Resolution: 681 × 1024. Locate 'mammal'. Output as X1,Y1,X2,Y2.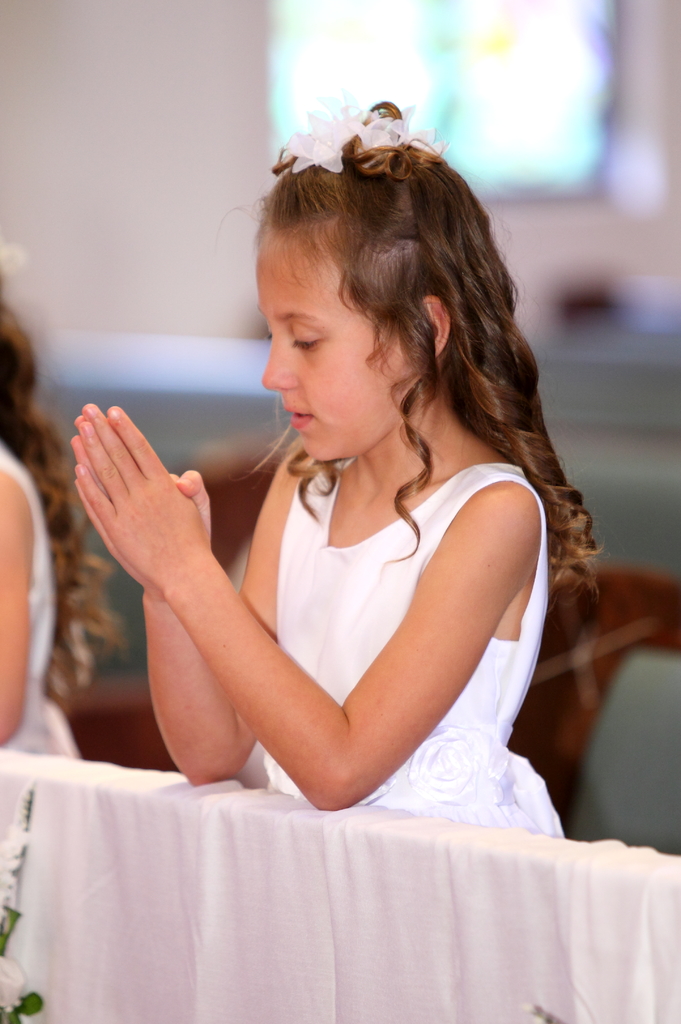
115,99,607,767.
